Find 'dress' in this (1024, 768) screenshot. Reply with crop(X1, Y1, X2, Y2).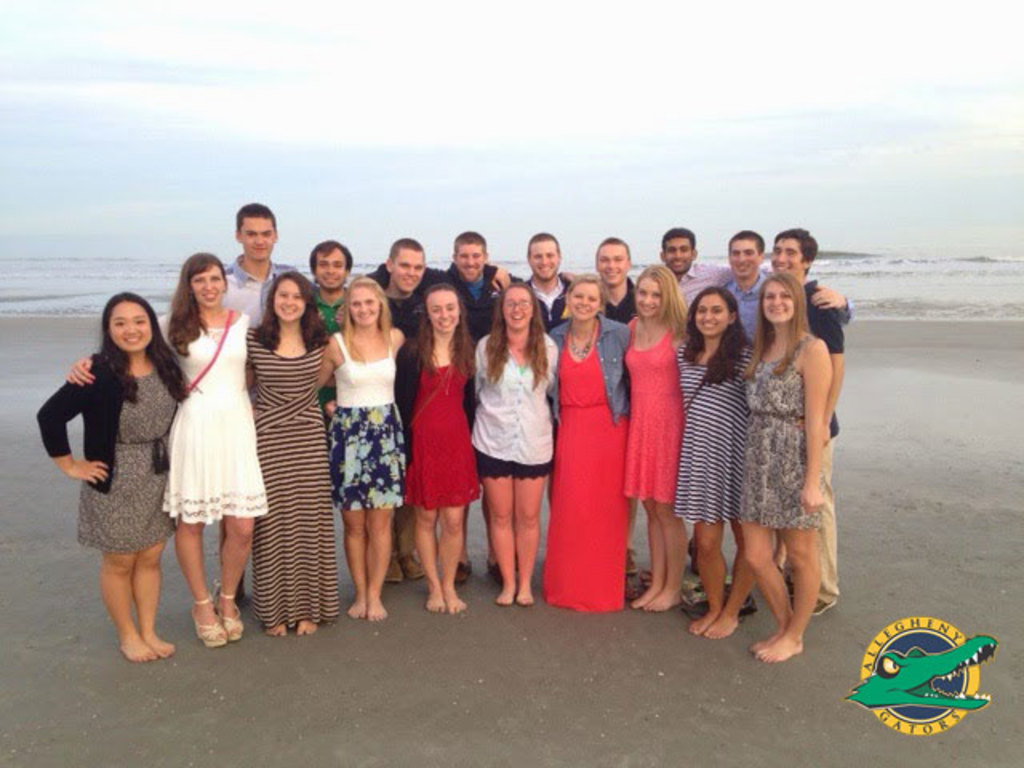
crop(250, 331, 339, 624).
